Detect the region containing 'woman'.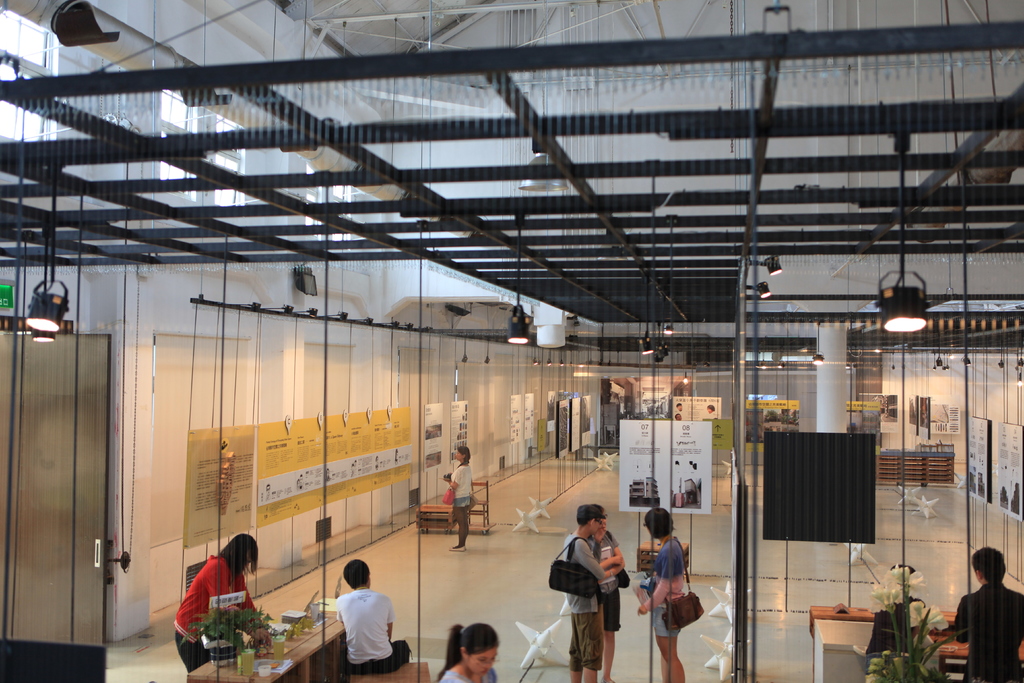
locate(166, 534, 270, 658).
